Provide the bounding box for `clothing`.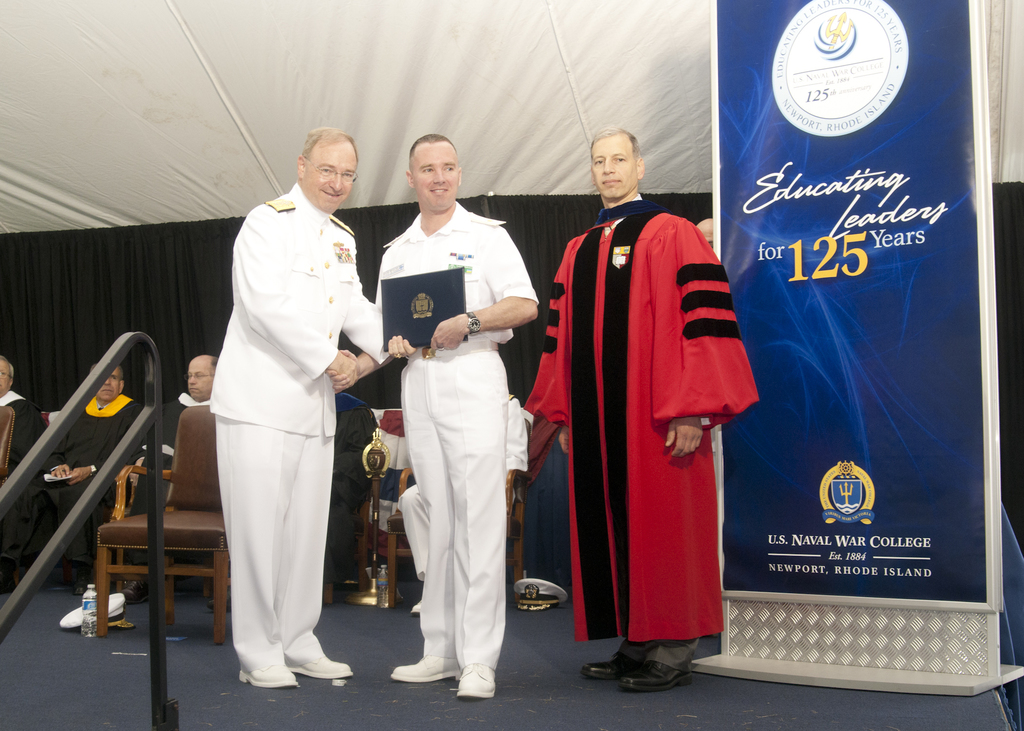
region(207, 178, 394, 678).
